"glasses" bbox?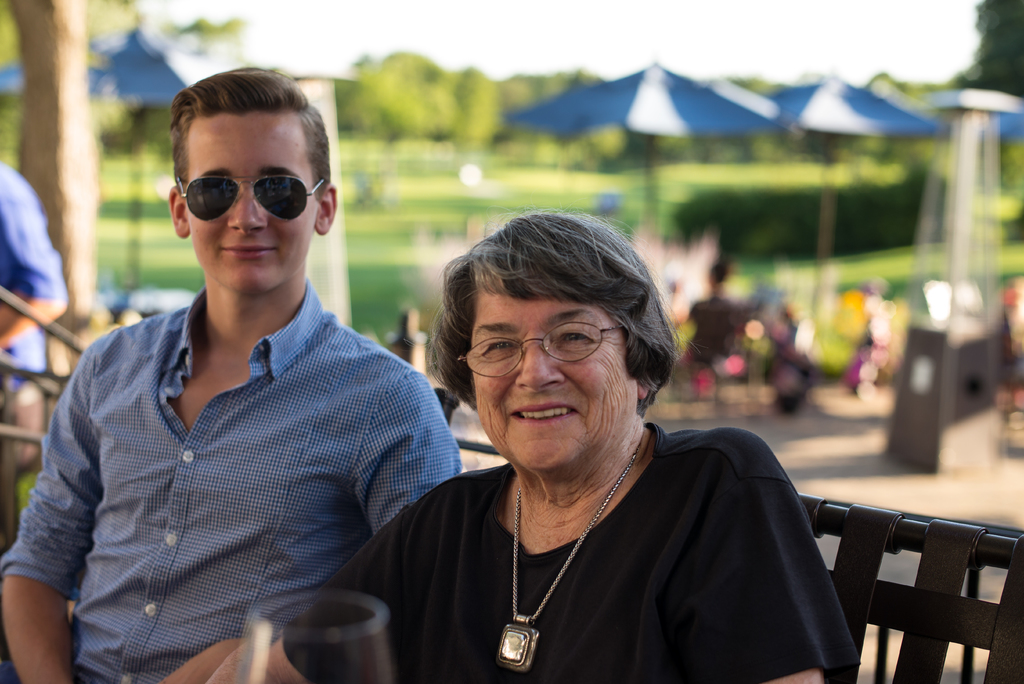
452 320 624 381
